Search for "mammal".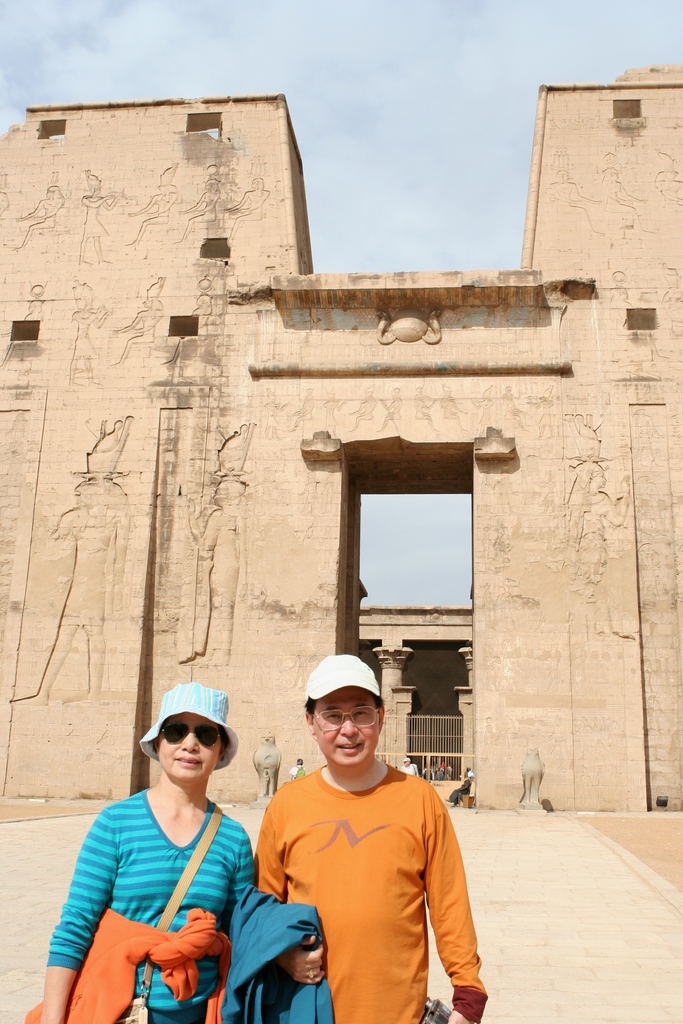
Found at x1=550 y1=172 x2=604 y2=236.
